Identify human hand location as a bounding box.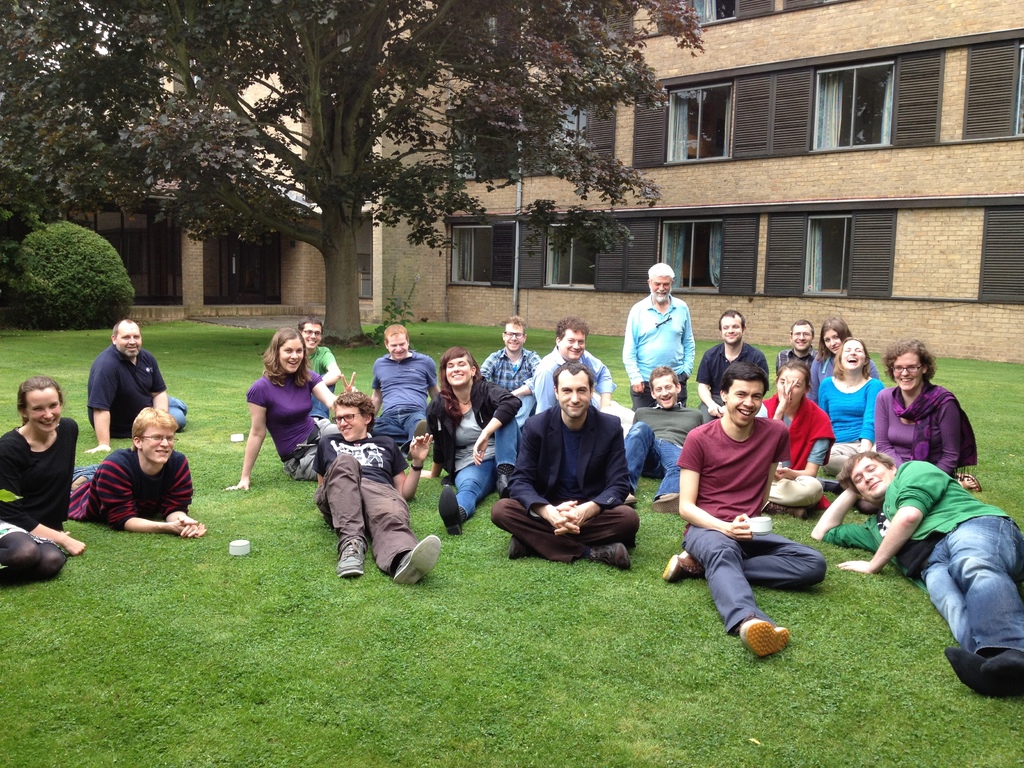
<box>772,466,796,481</box>.
